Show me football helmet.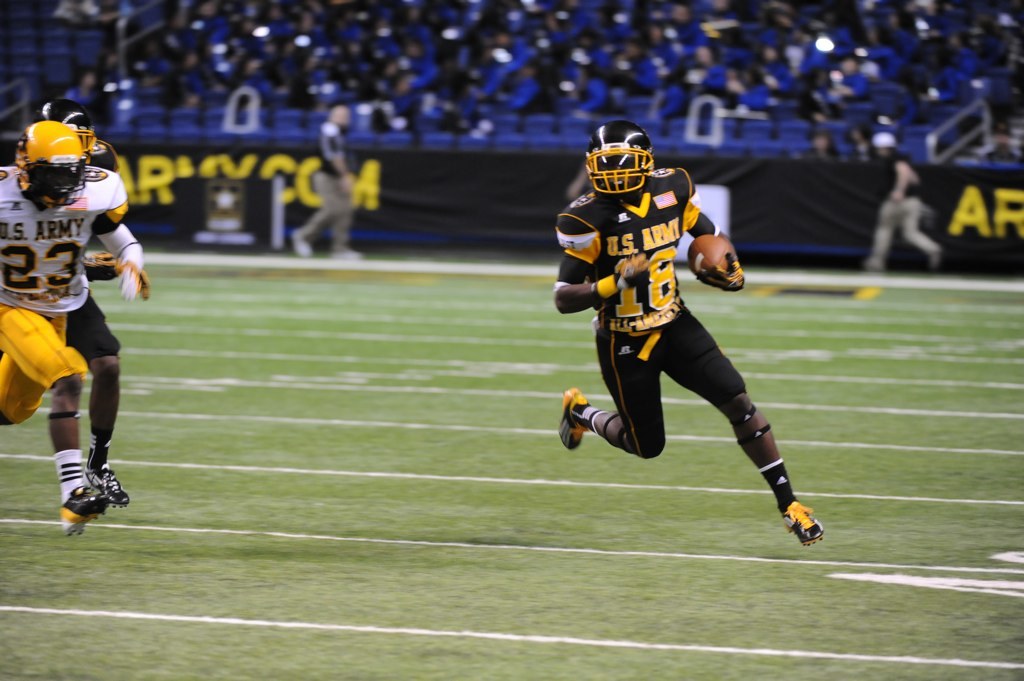
football helmet is here: <region>14, 118, 93, 215</region>.
